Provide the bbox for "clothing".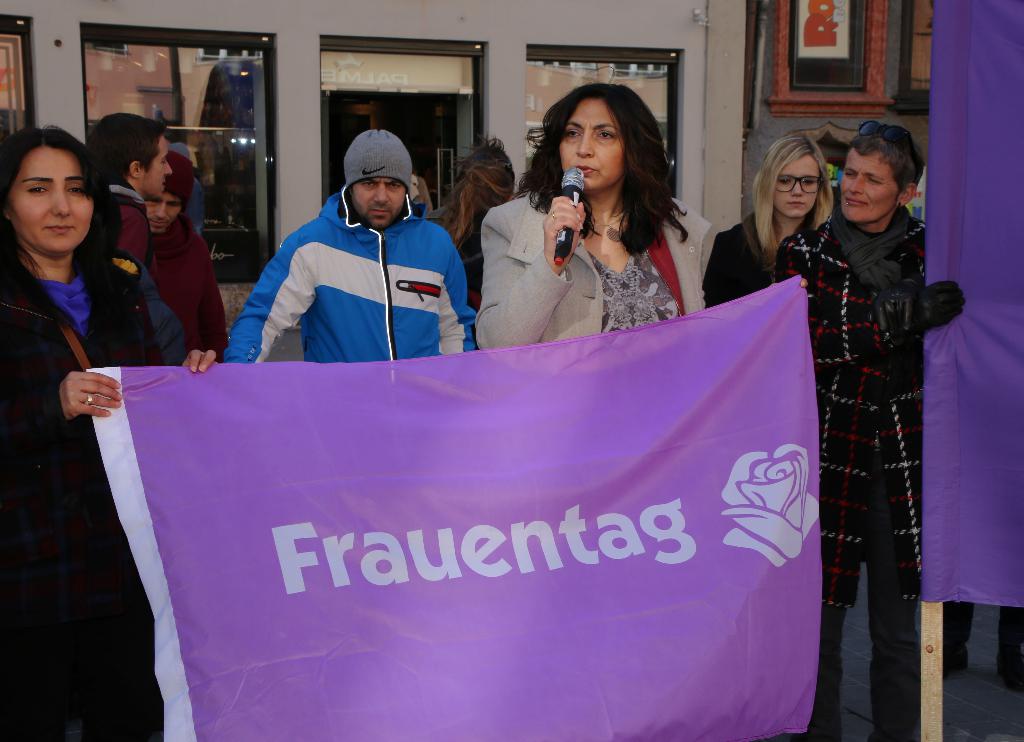
465/179/704/335.
